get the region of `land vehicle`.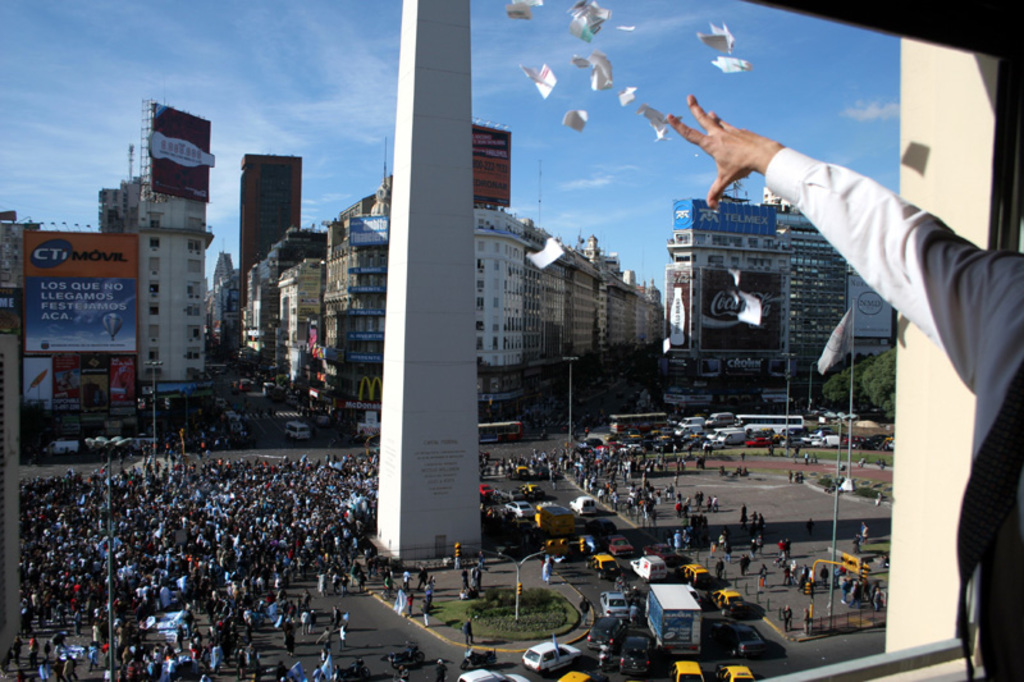
locate(599, 591, 634, 621).
